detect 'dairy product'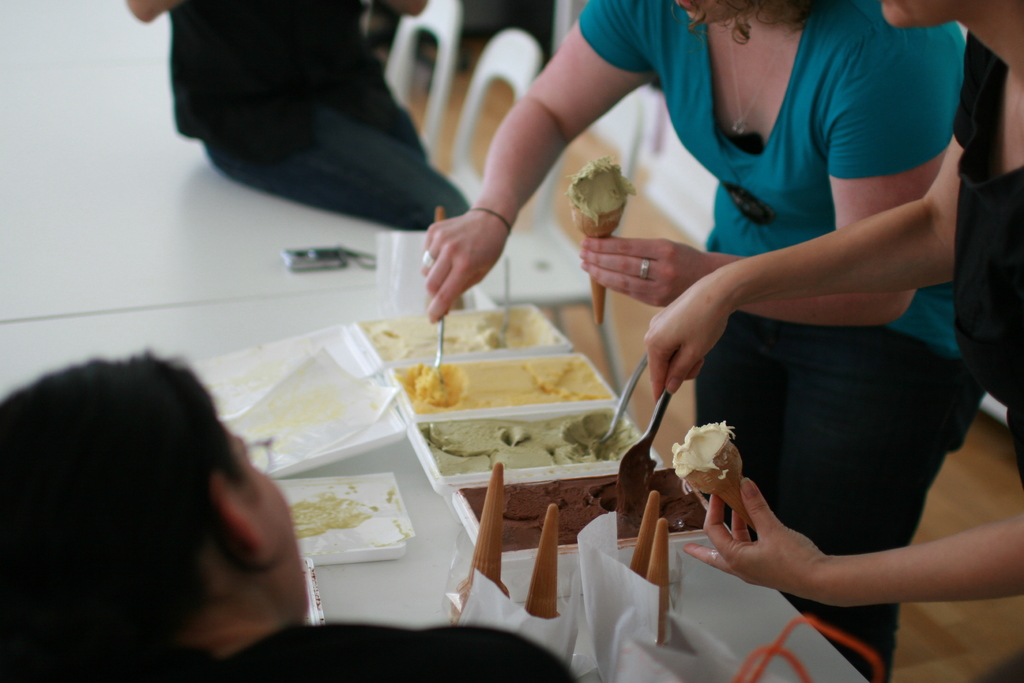
(481,472,704,547)
